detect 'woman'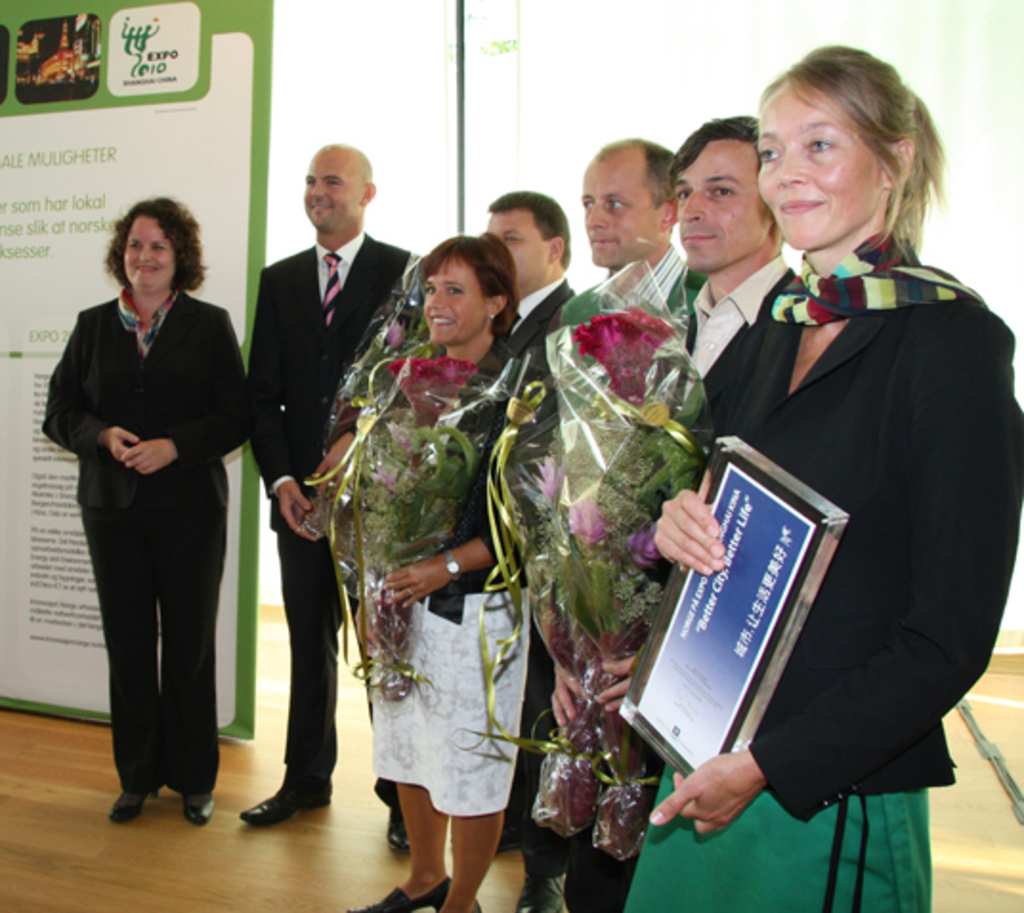
<region>323, 227, 537, 912</region>
